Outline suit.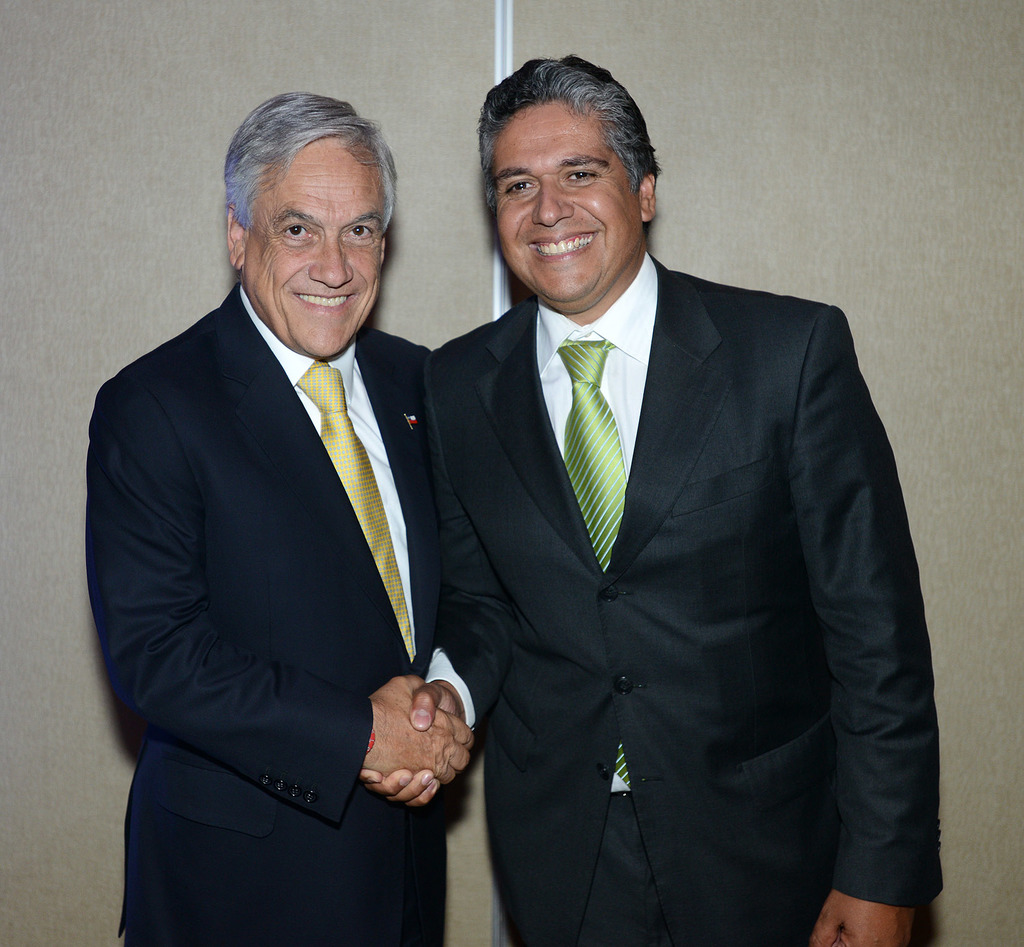
Outline: box(79, 280, 435, 946).
